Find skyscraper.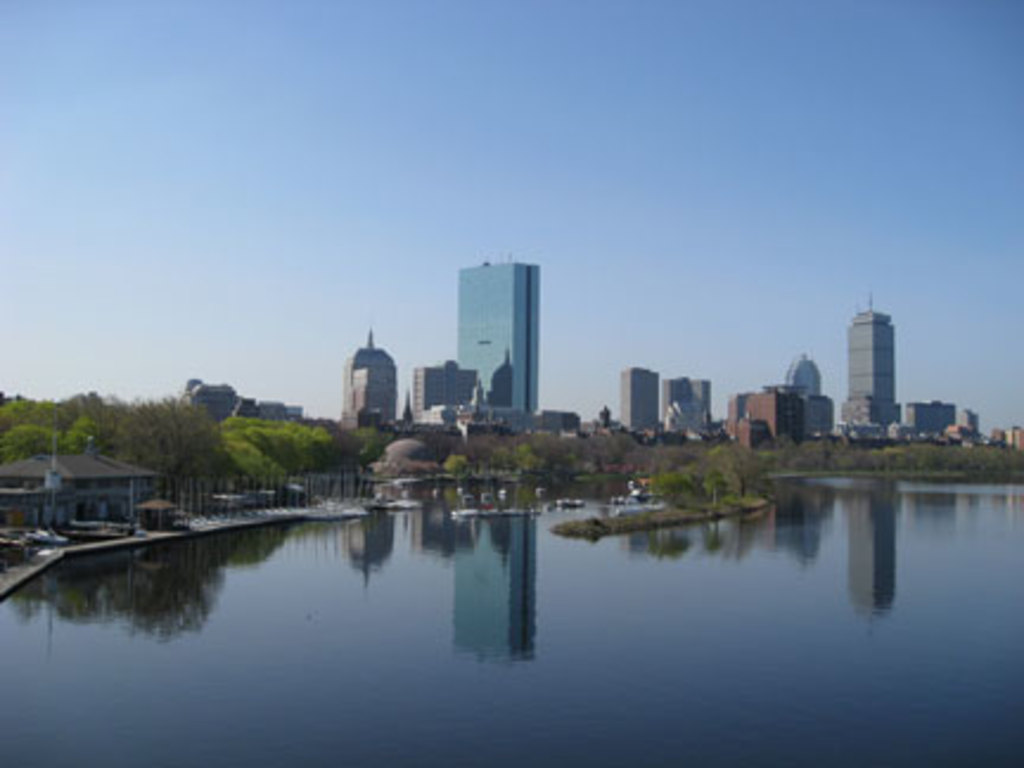
[341,327,396,420].
